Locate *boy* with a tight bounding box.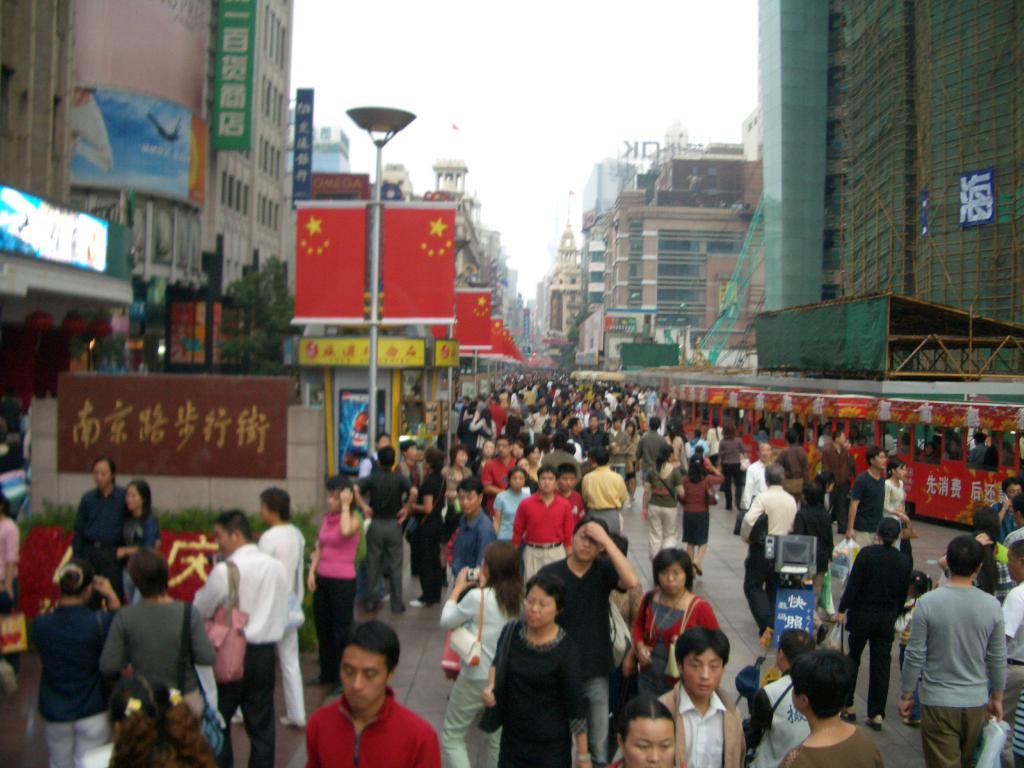
box=[553, 466, 586, 532].
